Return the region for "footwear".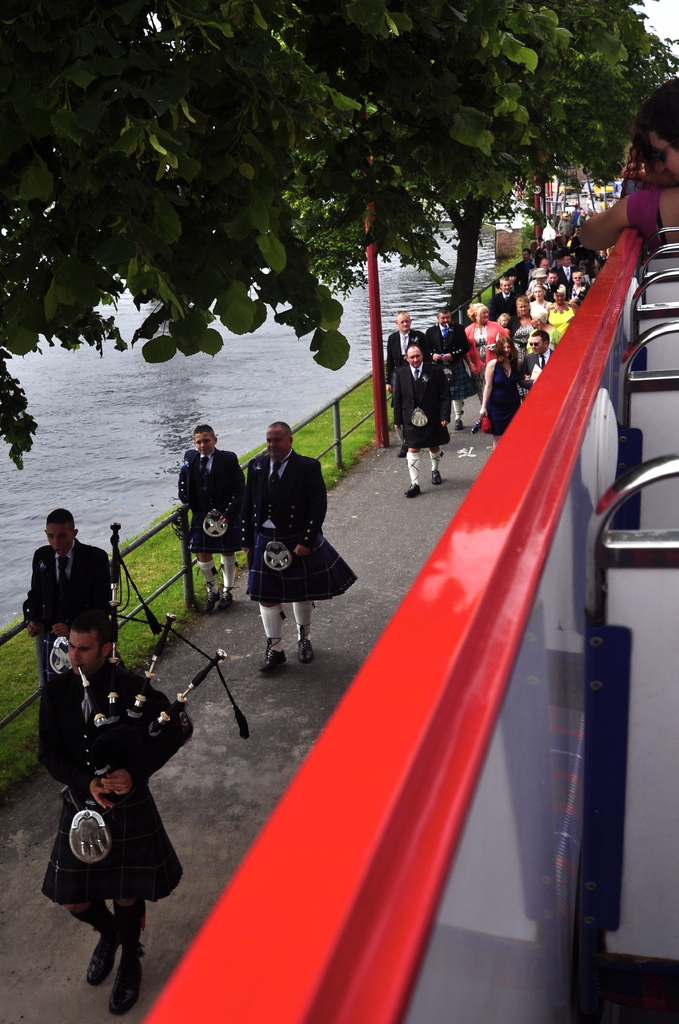
(262, 643, 291, 674).
